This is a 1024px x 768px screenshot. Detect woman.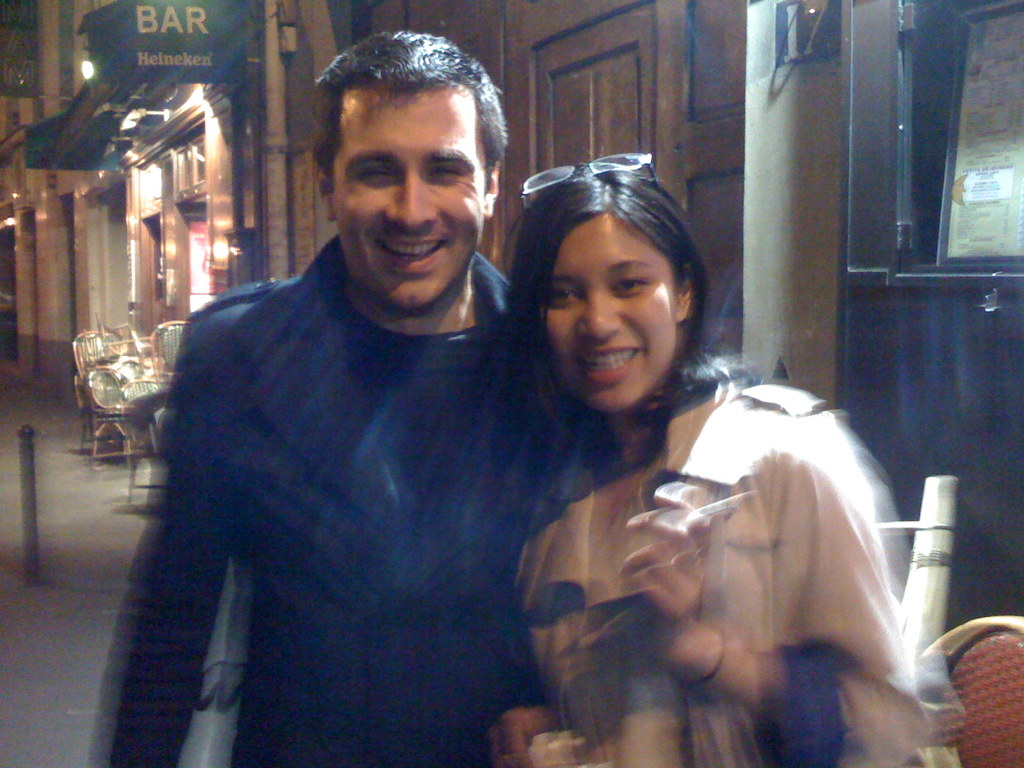
458:157:916:767.
